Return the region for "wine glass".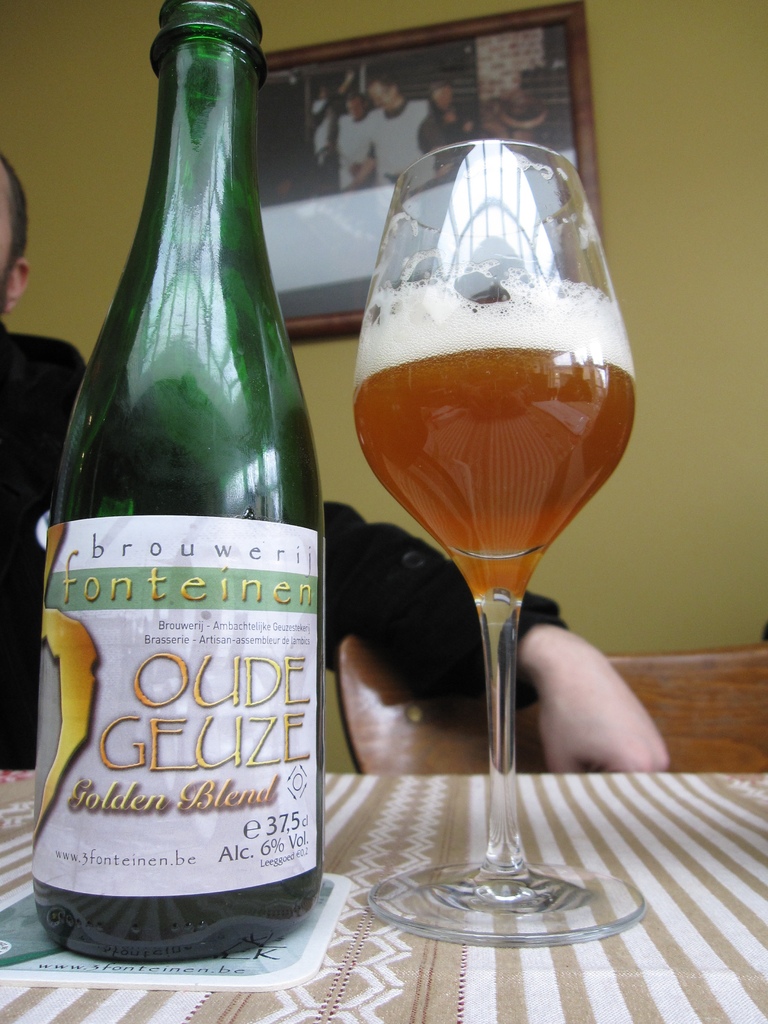
350/140/646/947.
